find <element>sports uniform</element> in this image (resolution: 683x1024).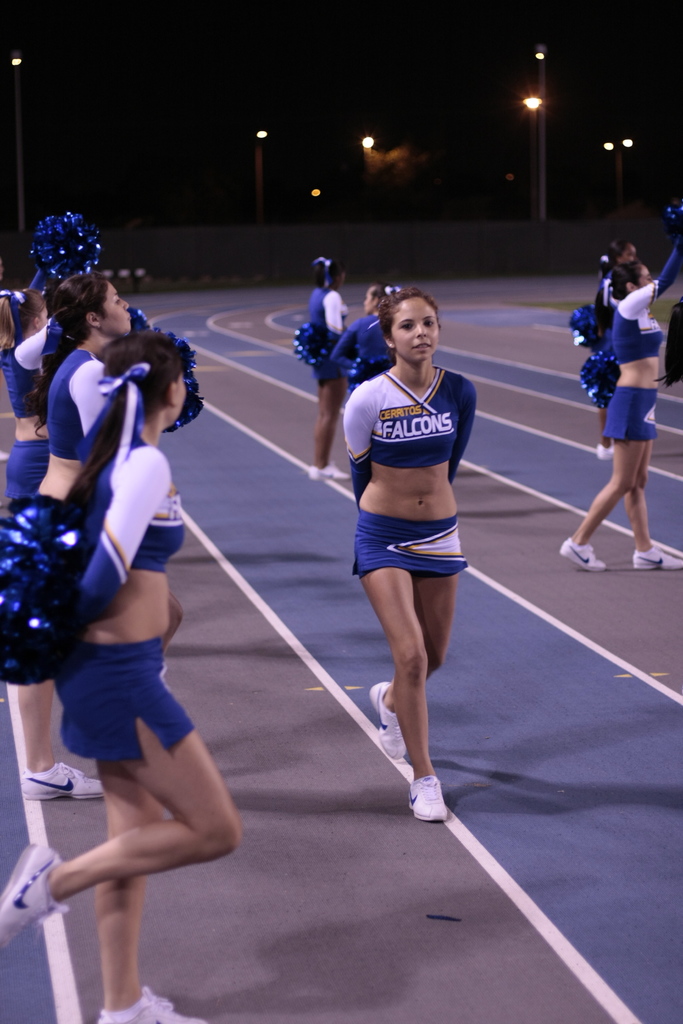
<region>295, 277, 350, 378</region>.
